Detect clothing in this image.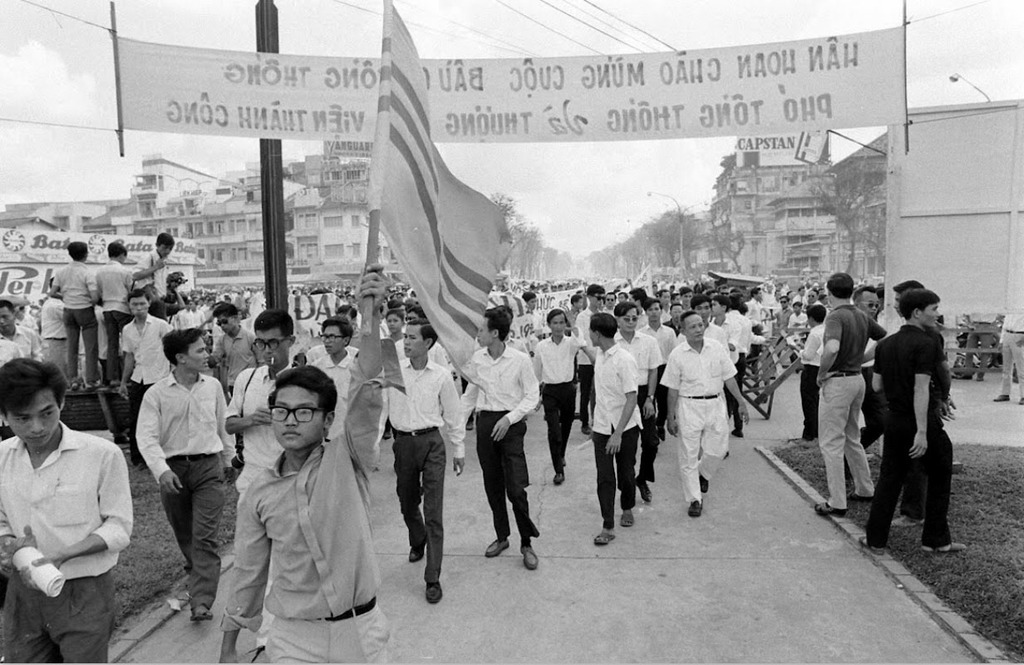
Detection: x1=225, y1=358, x2=282, y2=504.
